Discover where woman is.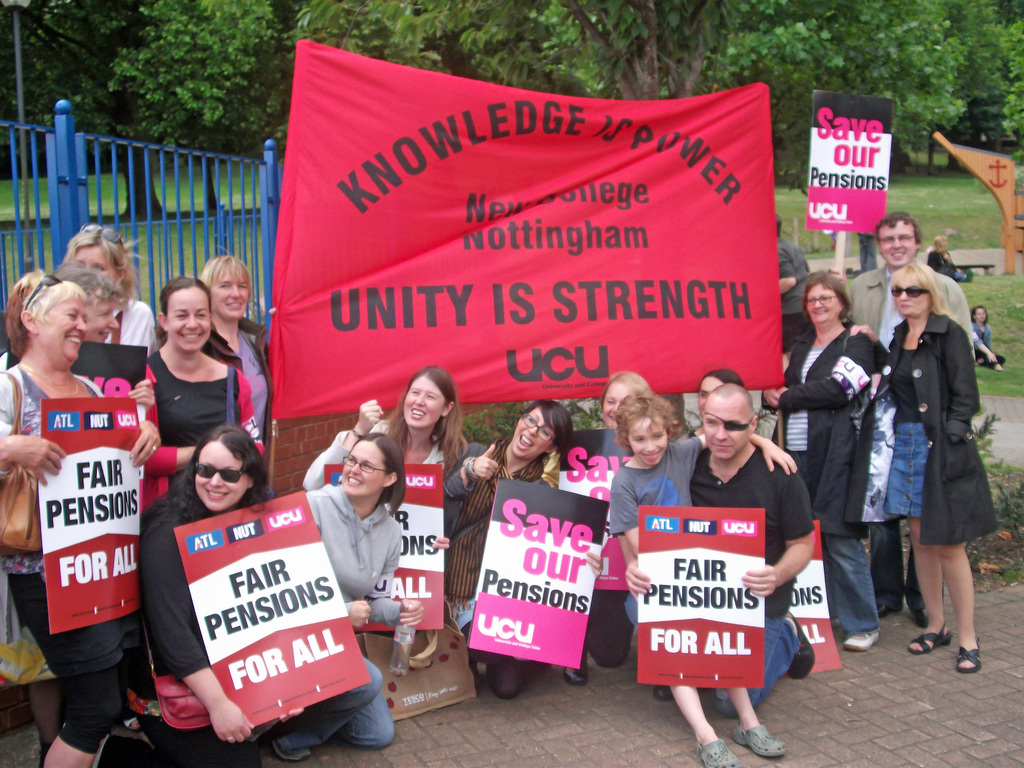
Discovered at {"x1": 432, "y1": 401, "x2": 578, "y2": 689}.
